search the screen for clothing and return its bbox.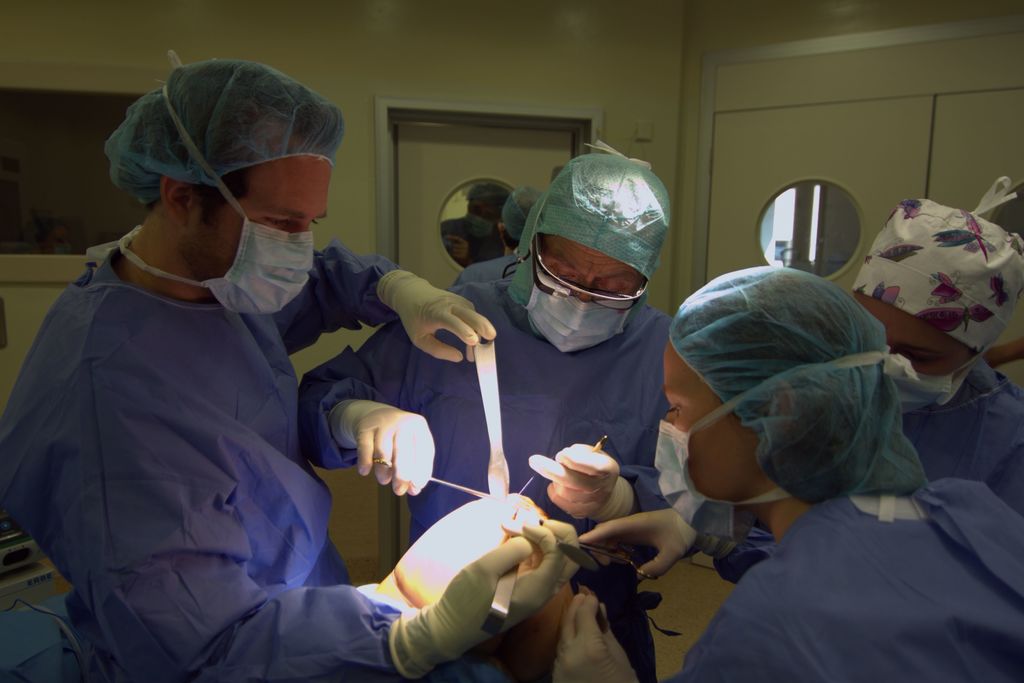
Found: {"x1": 683, "y1": 473, "x2": 1023, "y2": 682}.
